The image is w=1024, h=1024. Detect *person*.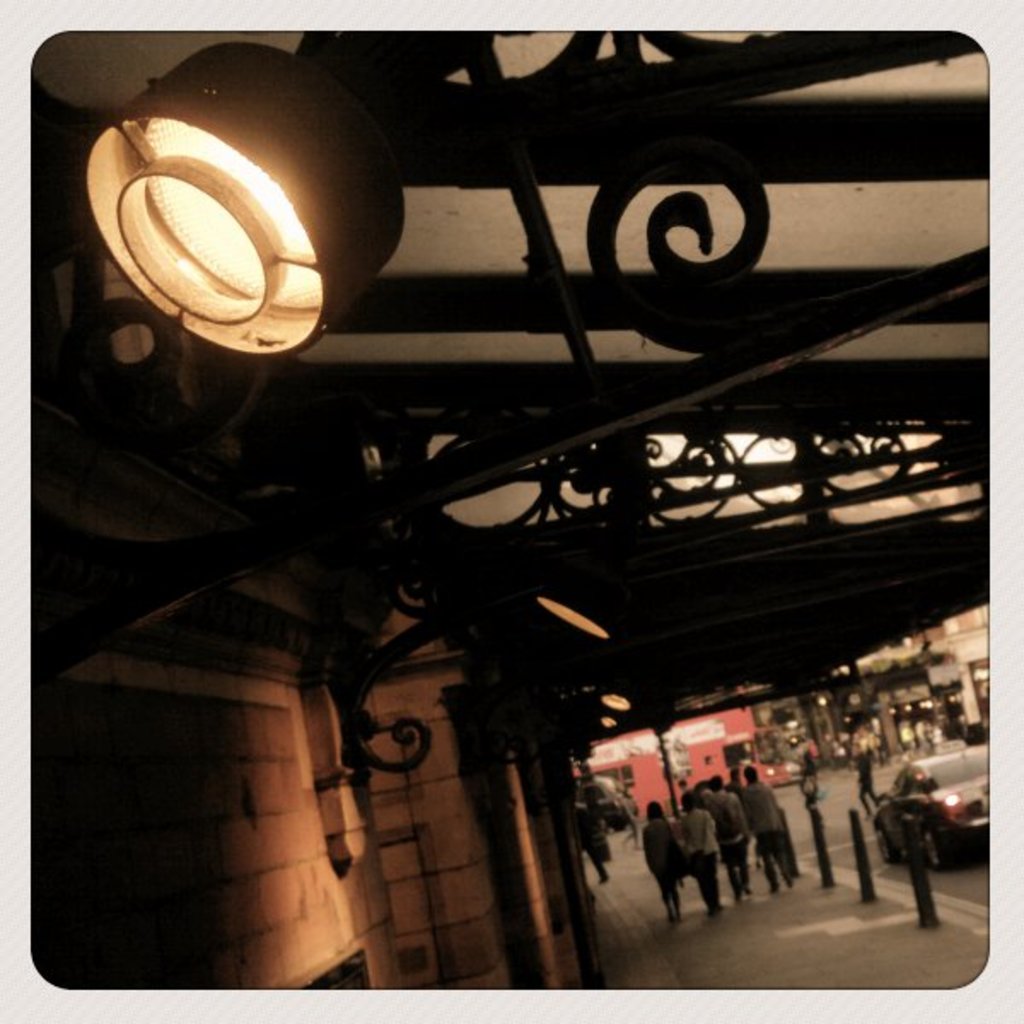
Detection: <bbox>891, 759, 937, 797</bbox>.
